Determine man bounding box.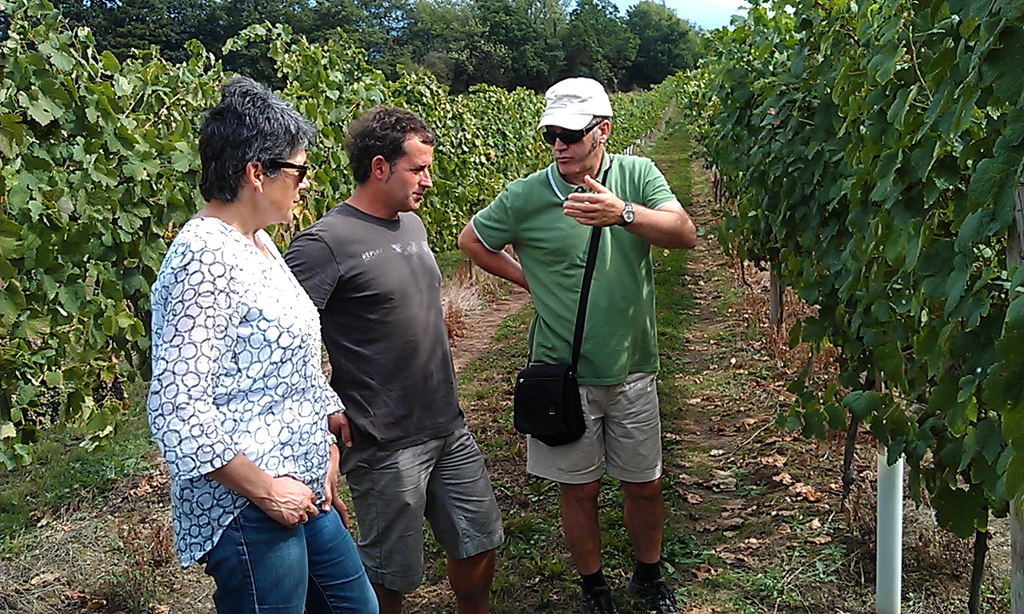
Determined: <bbox>456, 77, 698, 613</bbox>.
